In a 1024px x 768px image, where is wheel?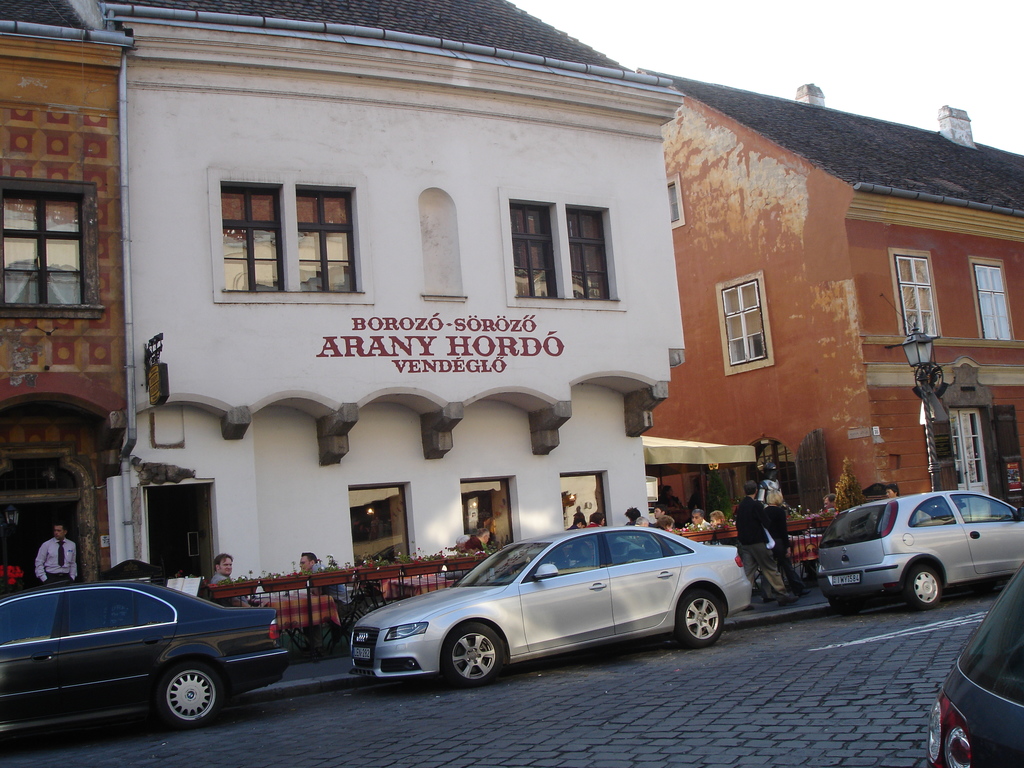
crop(681, 590, 727, 645).
